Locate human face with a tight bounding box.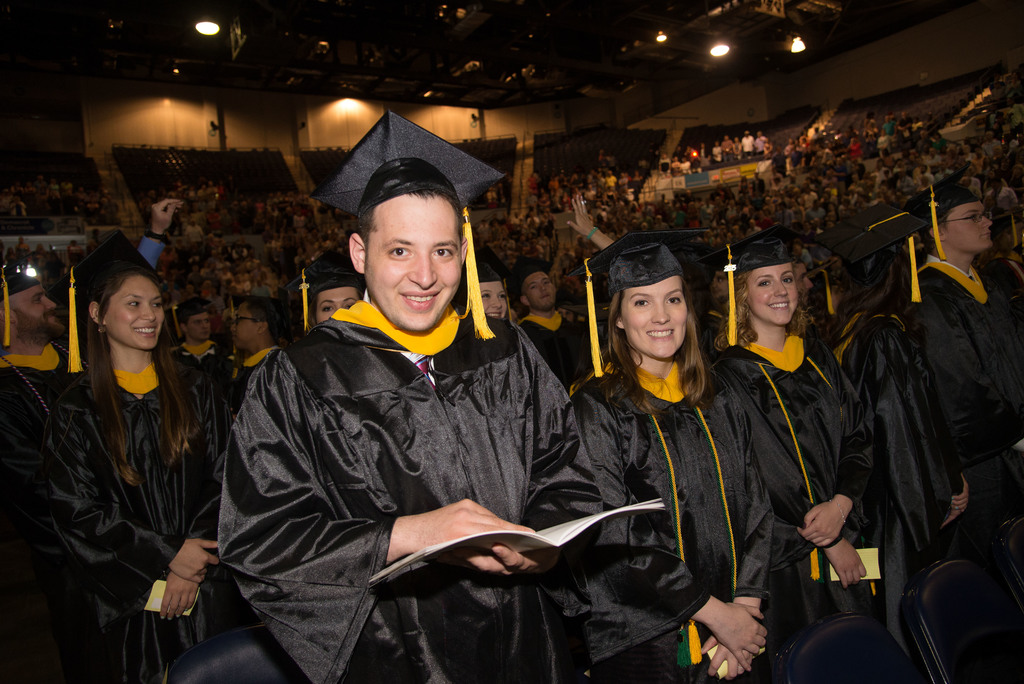
locate(187, 313, 217, 348).
